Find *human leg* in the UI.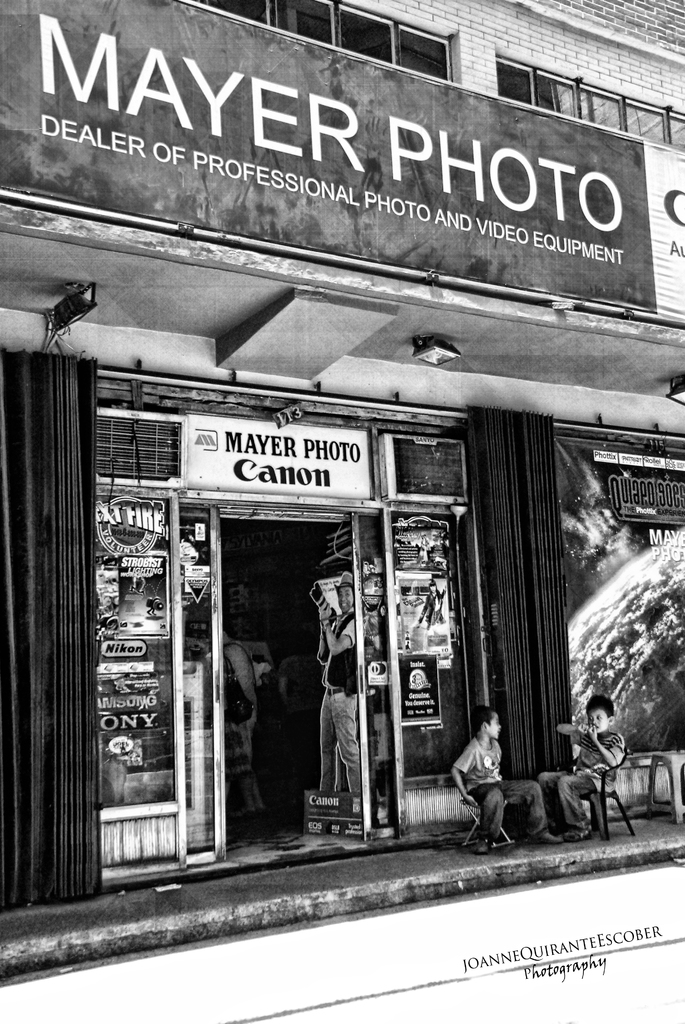
UI element at (x1=512, y1=786, x2=562, y2=842).
